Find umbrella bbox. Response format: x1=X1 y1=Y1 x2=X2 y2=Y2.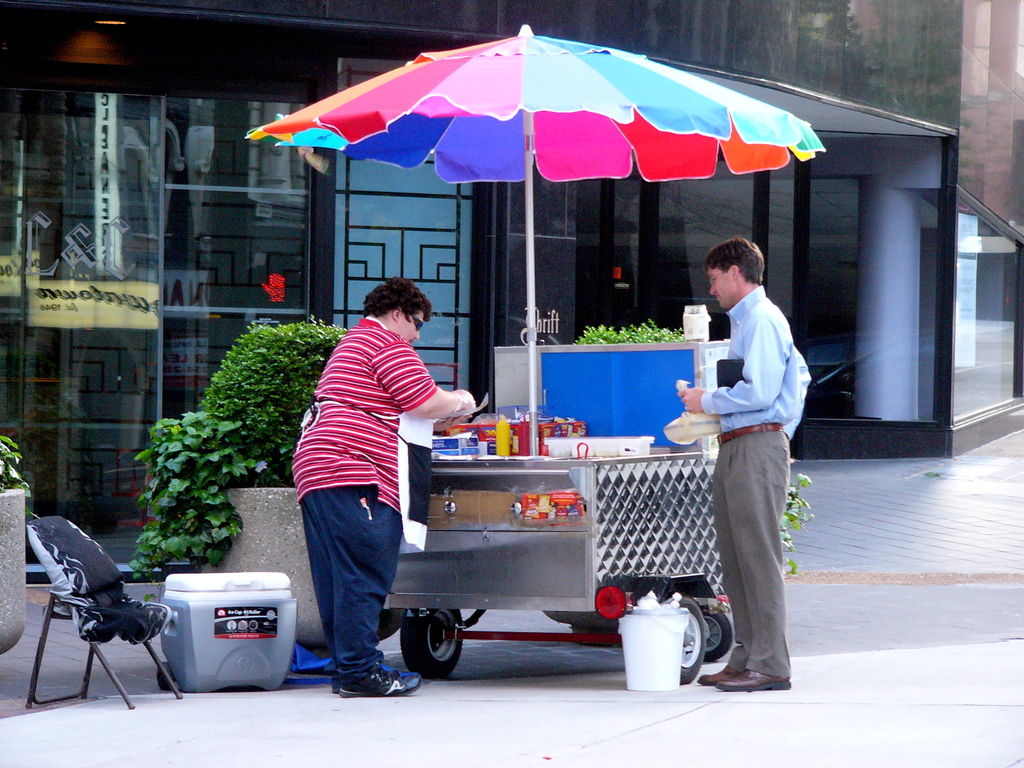
x1=238 y1=18 x2=884 y2=410.
